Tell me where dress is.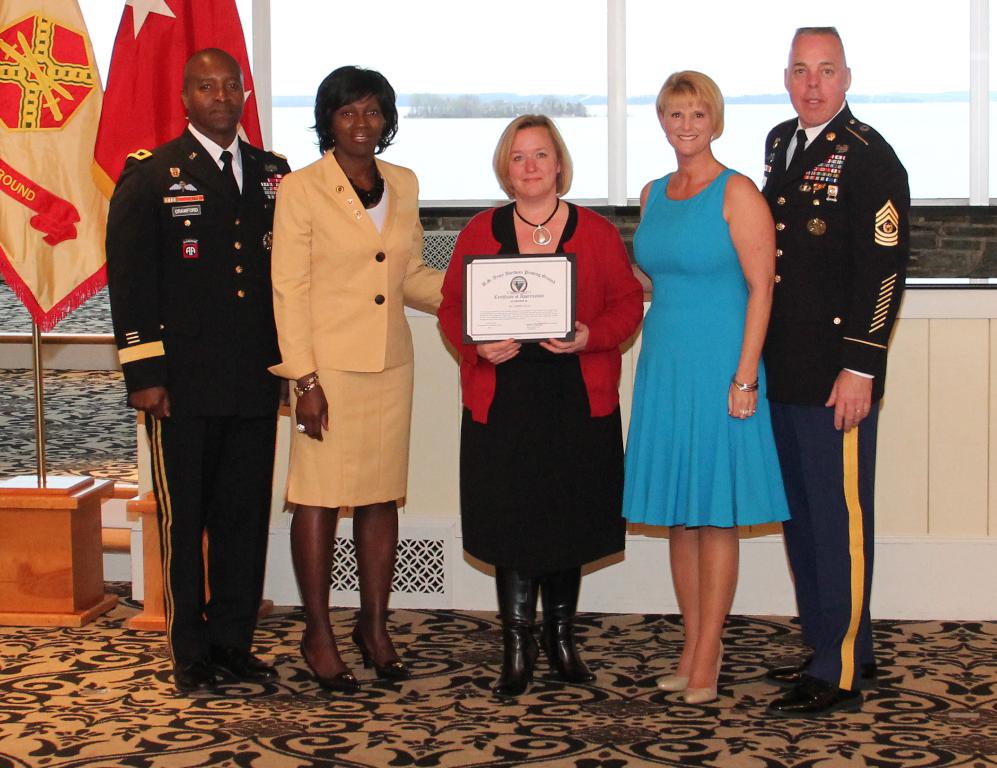
dress is at bbox(626, 166, 794, 534).
